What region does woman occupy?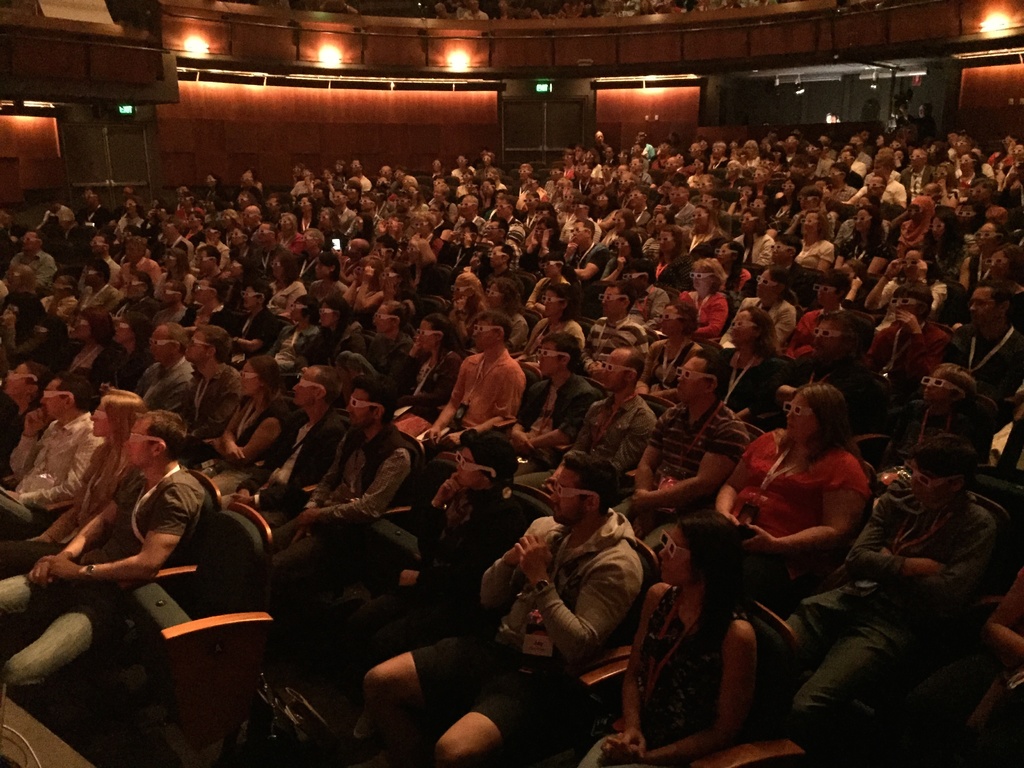
x1=674, y1=253, x2=743, y2=336.
